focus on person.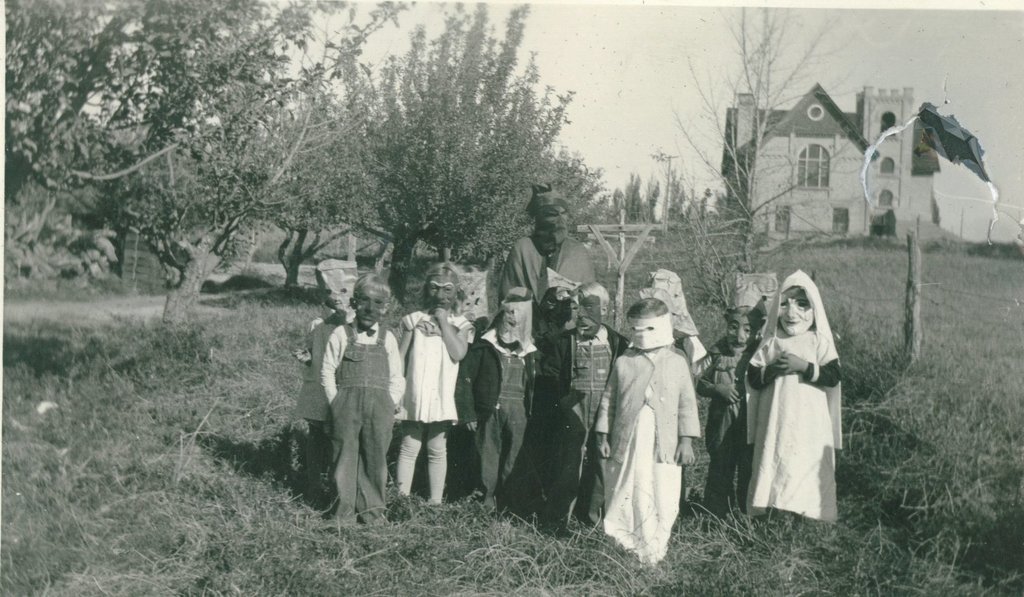
Focused at l=392, t=259, r=475, b=506.
